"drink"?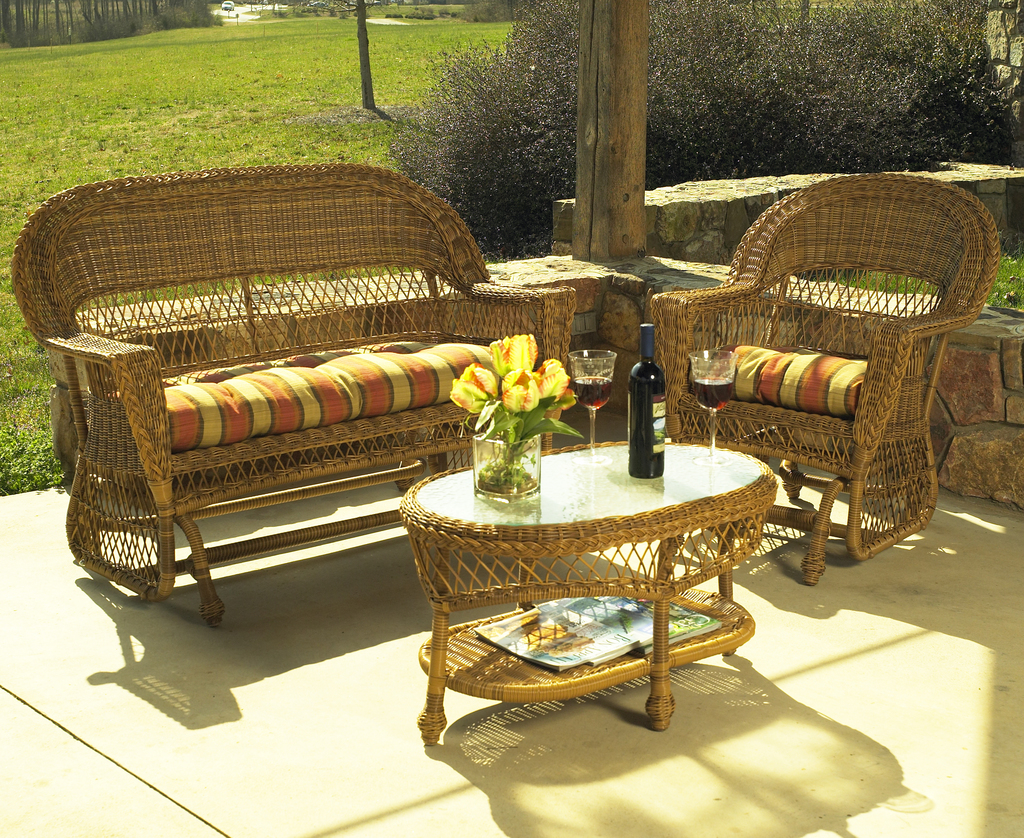
<box>692,372,737,414</box>
